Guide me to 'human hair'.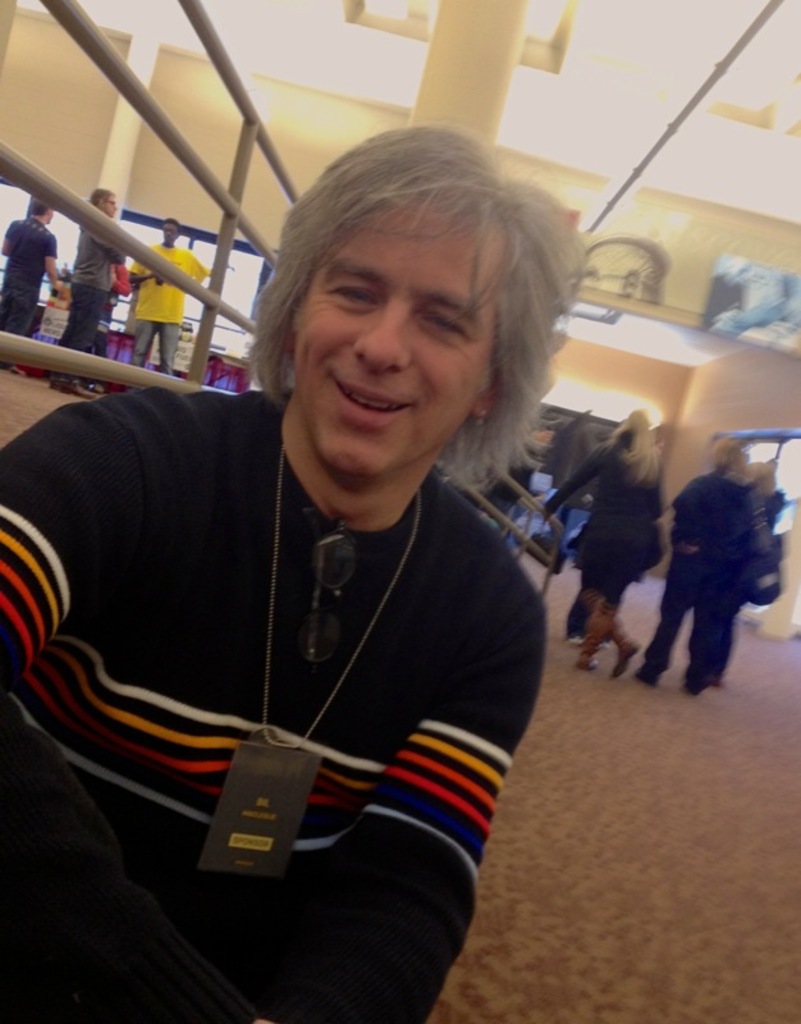
Guidance: box=[626, 399, 651, 476].
